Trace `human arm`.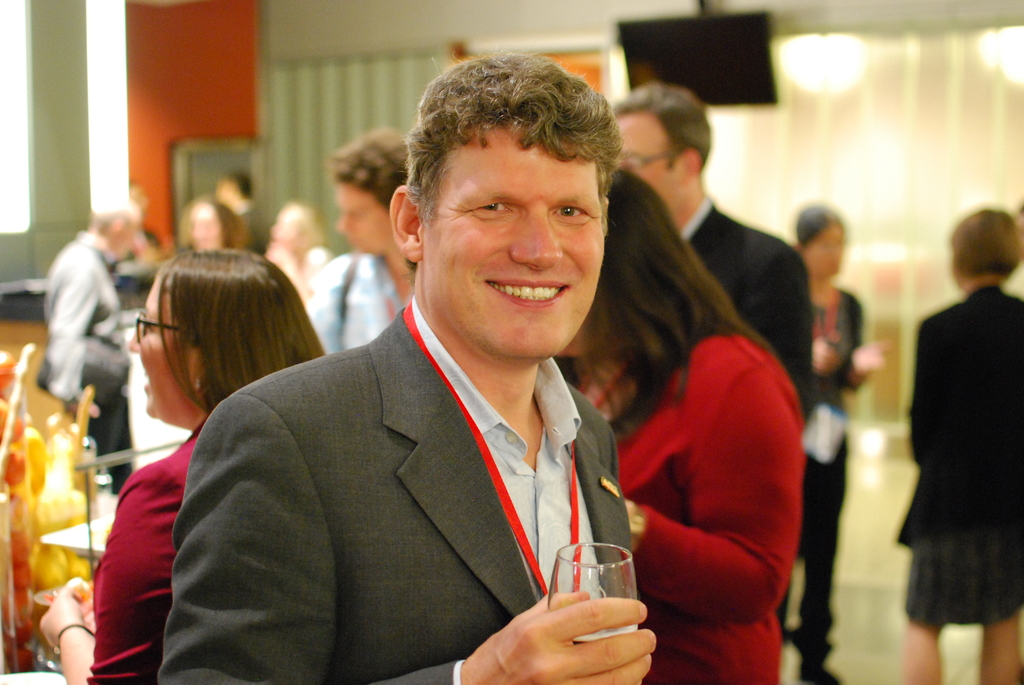
Traced to bbox=(745, 253, 808, 408).
